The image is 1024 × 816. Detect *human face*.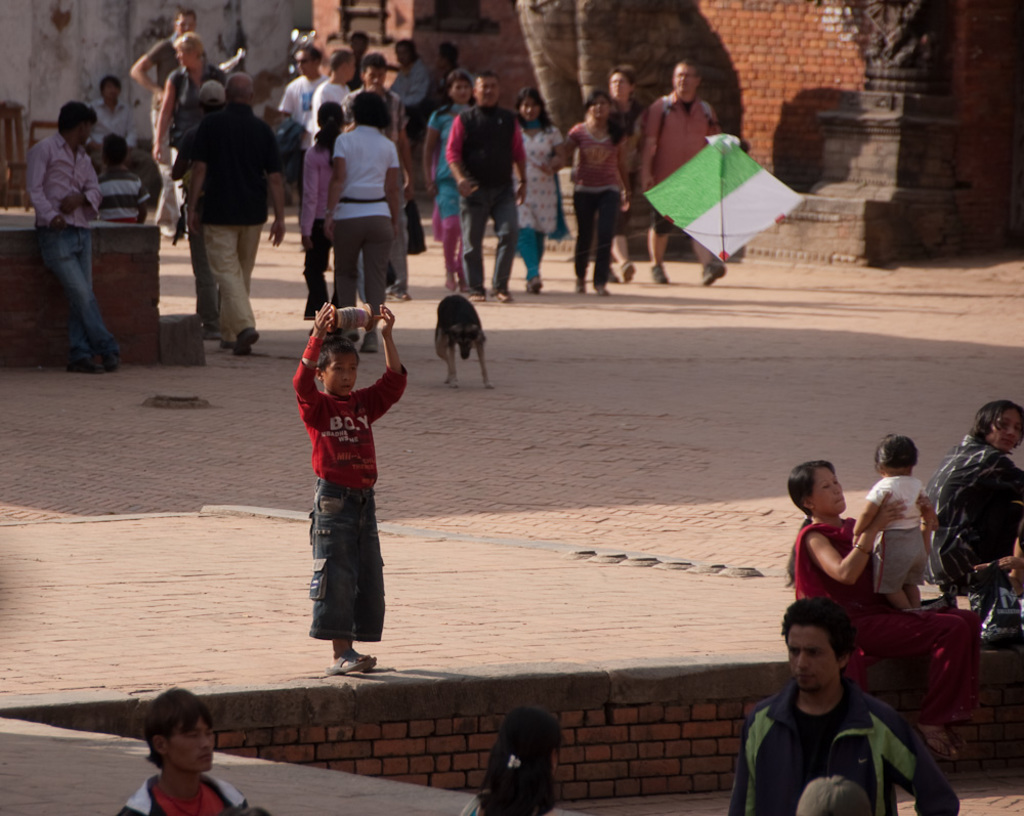
Detection: l=605, t=73, r=631, b=98.
